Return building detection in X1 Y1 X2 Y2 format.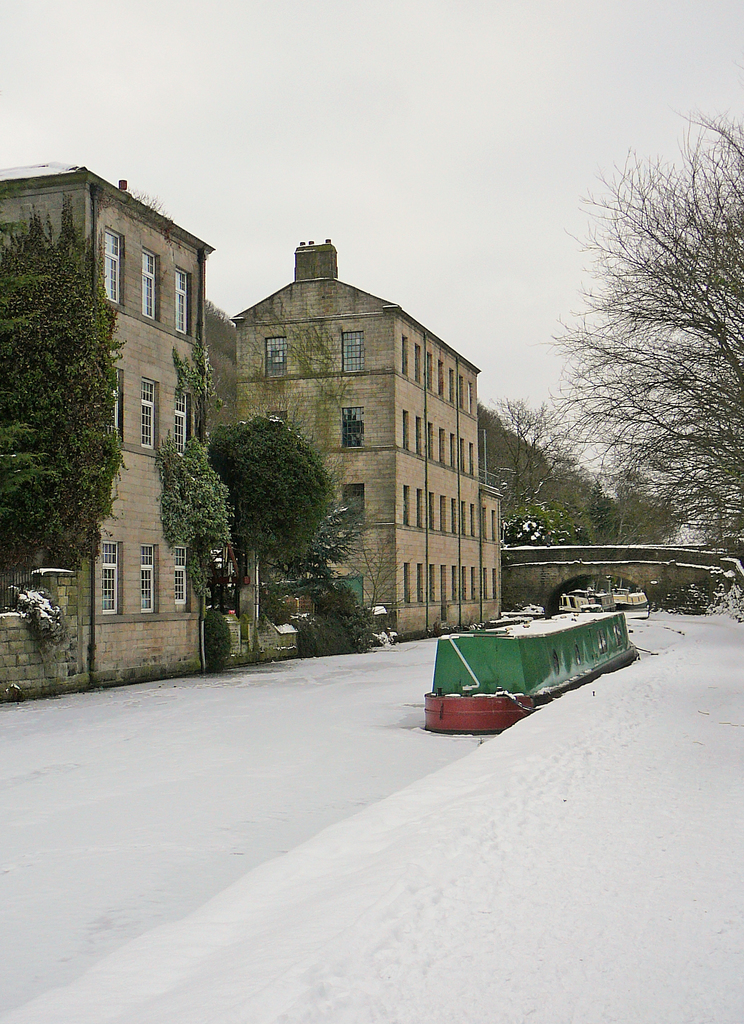
228 239 509 638.
